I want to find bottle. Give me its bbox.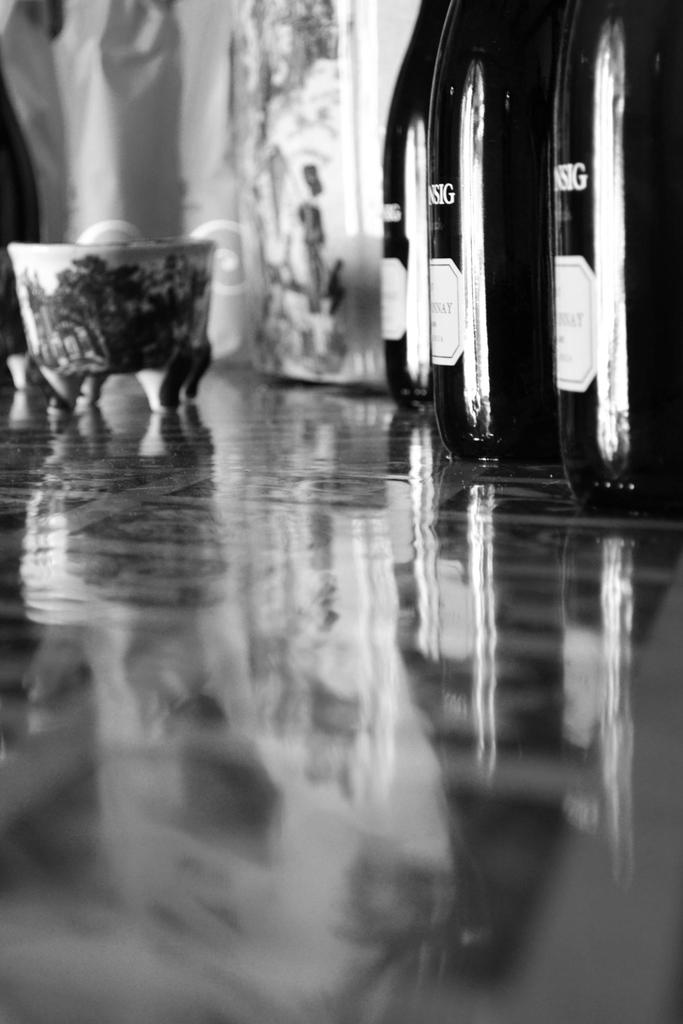
bbox=(548, 0, 682, 517).
